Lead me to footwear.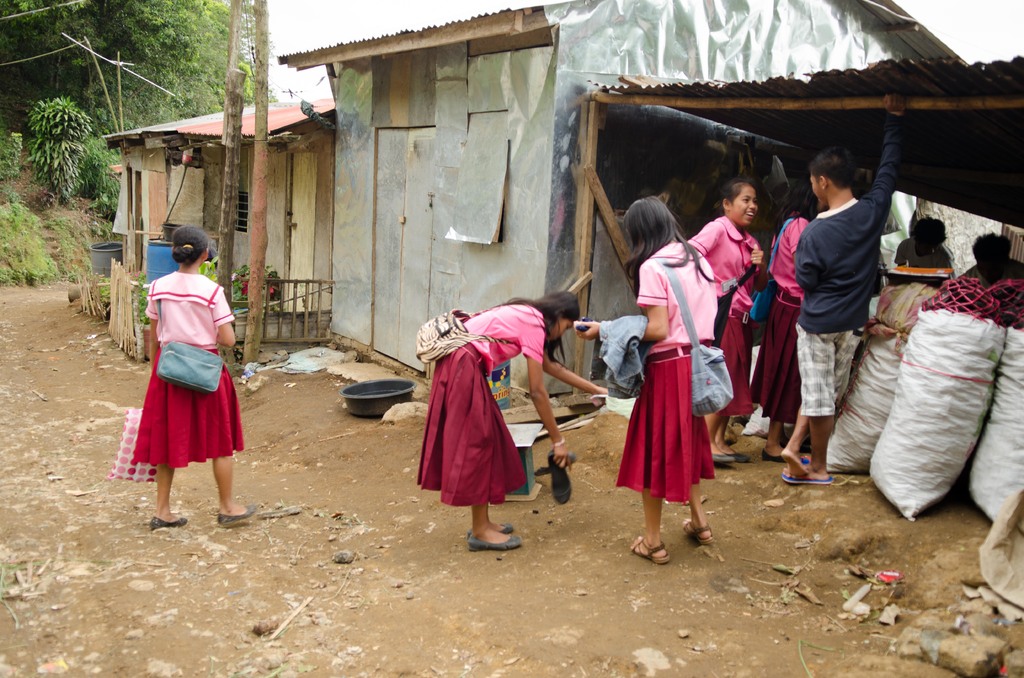
Lead to bbox=[546, 452, 575, 503].
